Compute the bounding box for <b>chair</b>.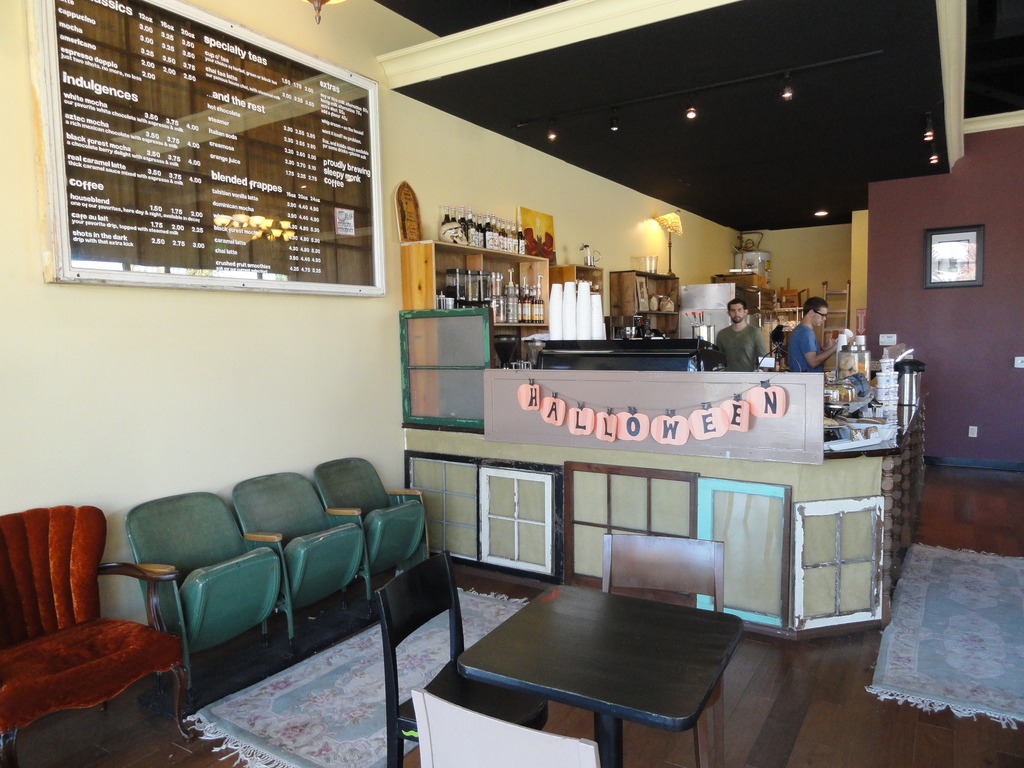
crop(230, 468, 380, 621).
